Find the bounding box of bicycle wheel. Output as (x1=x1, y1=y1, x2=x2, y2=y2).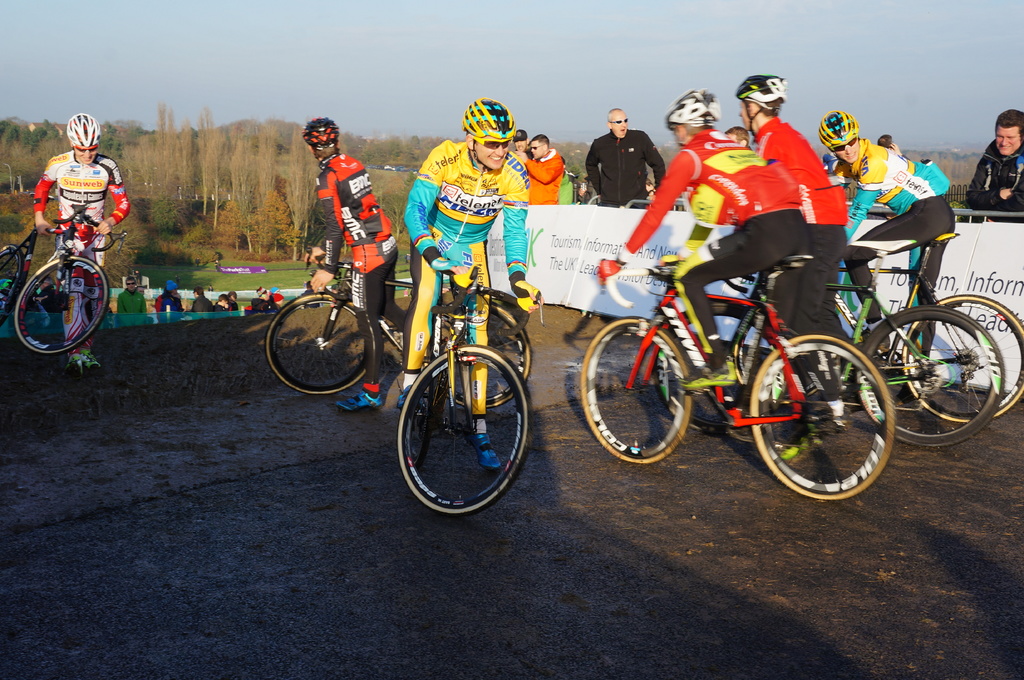
(x1=747, y1=333, x2=893, y2=501).
